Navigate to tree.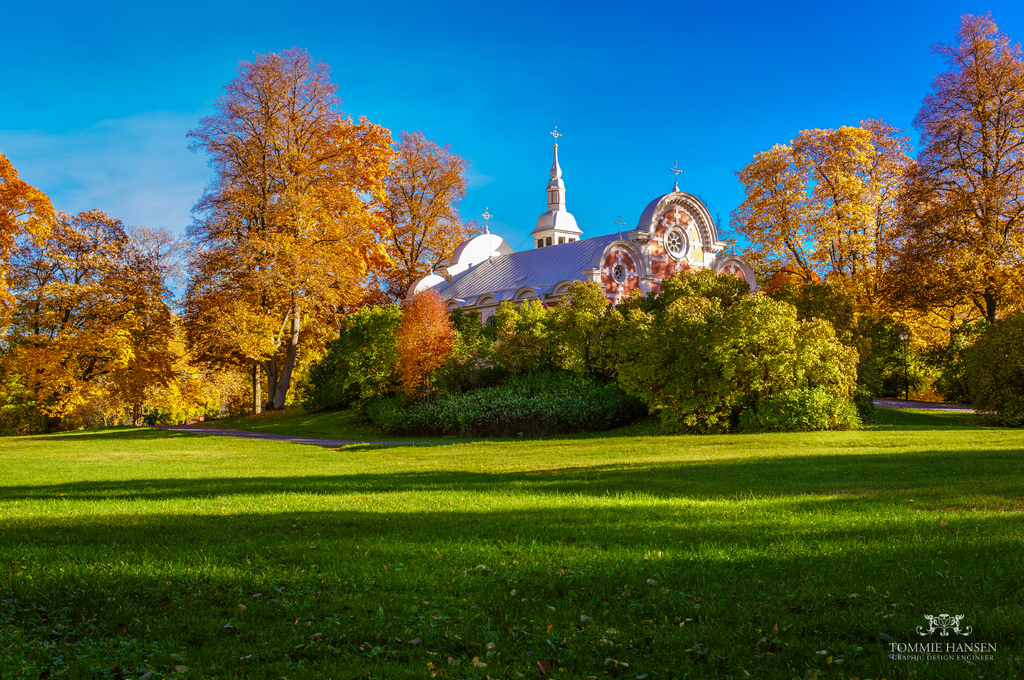
Navigation target: {"x1": 0, "y1": 150, "x2": 60, "y2": 326}.
